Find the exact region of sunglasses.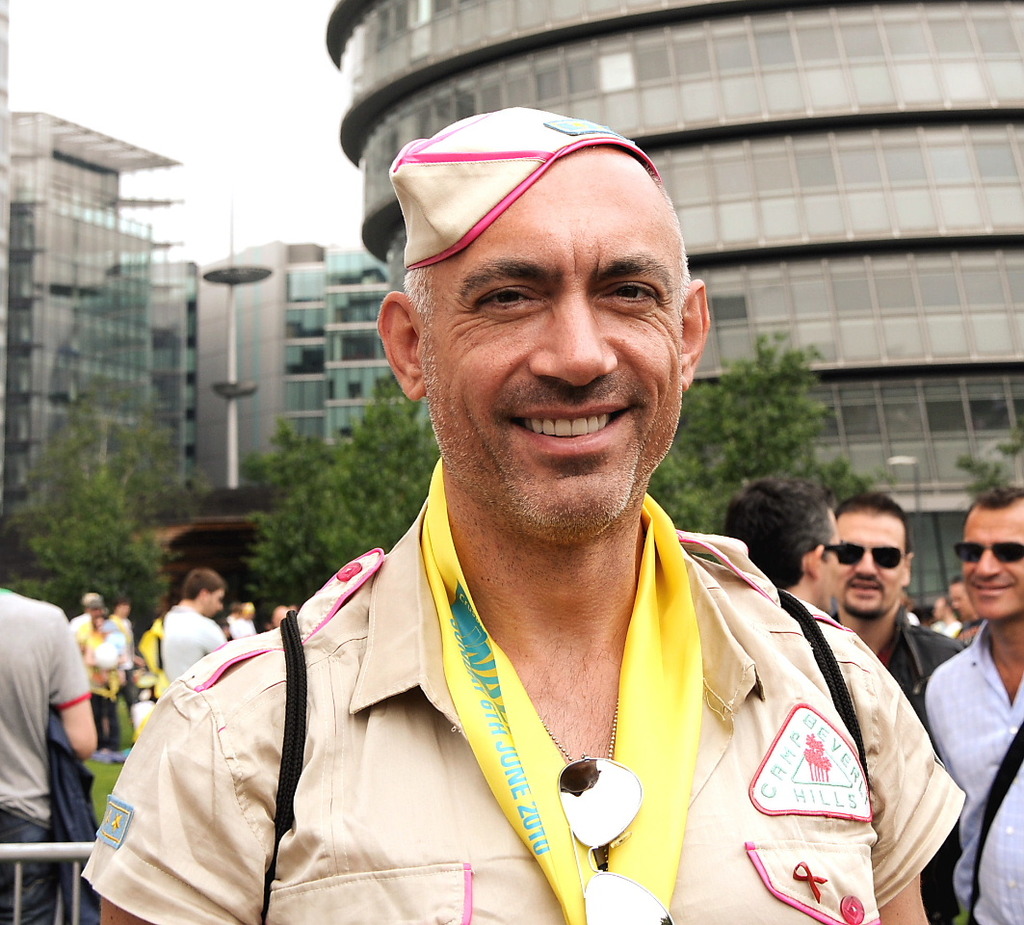
Exact region: bbox=[844, 542, 897, 566].
